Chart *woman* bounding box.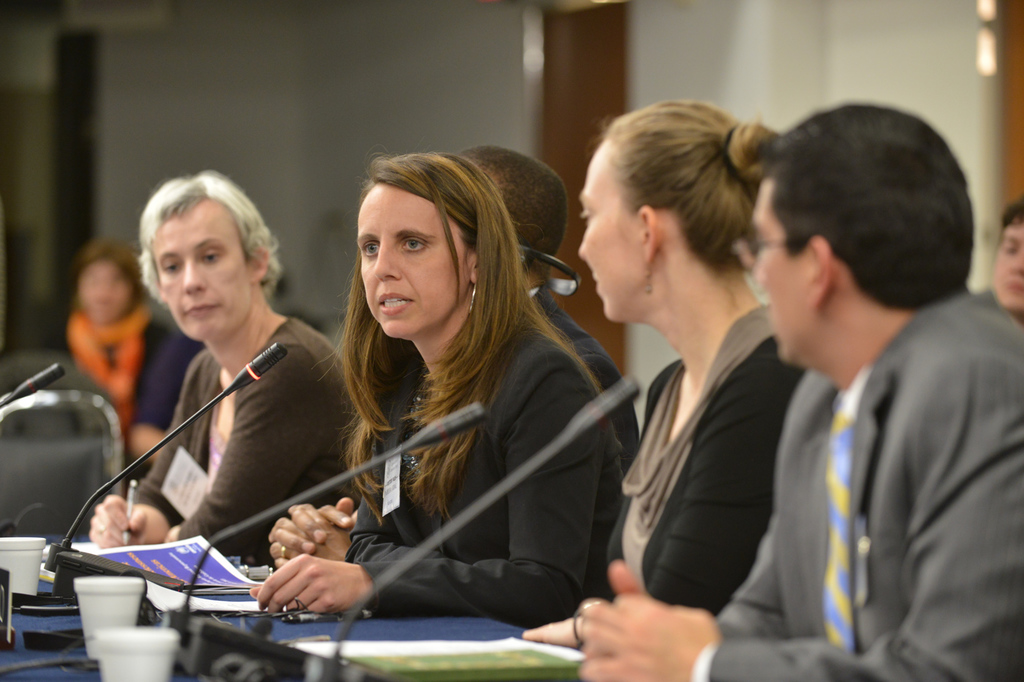
Charted: (left=286, top=147, right=617, bottom=666).
